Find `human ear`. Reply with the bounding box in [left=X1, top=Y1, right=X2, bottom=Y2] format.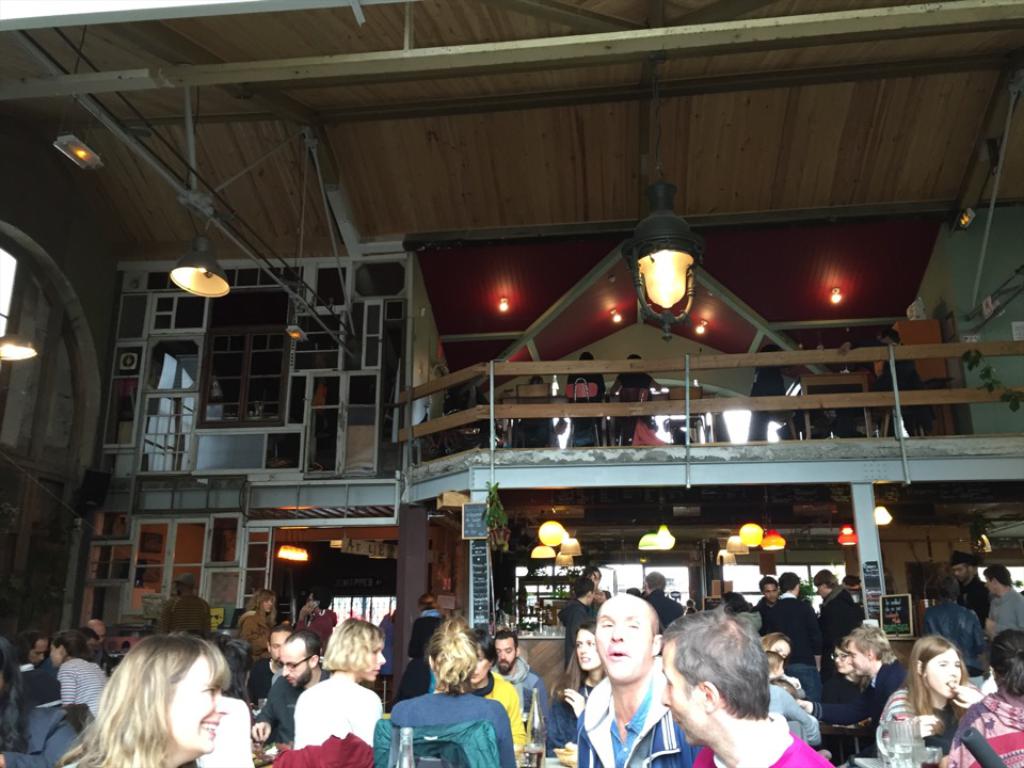
[left=650, top=634, right=665, bottom=655].
